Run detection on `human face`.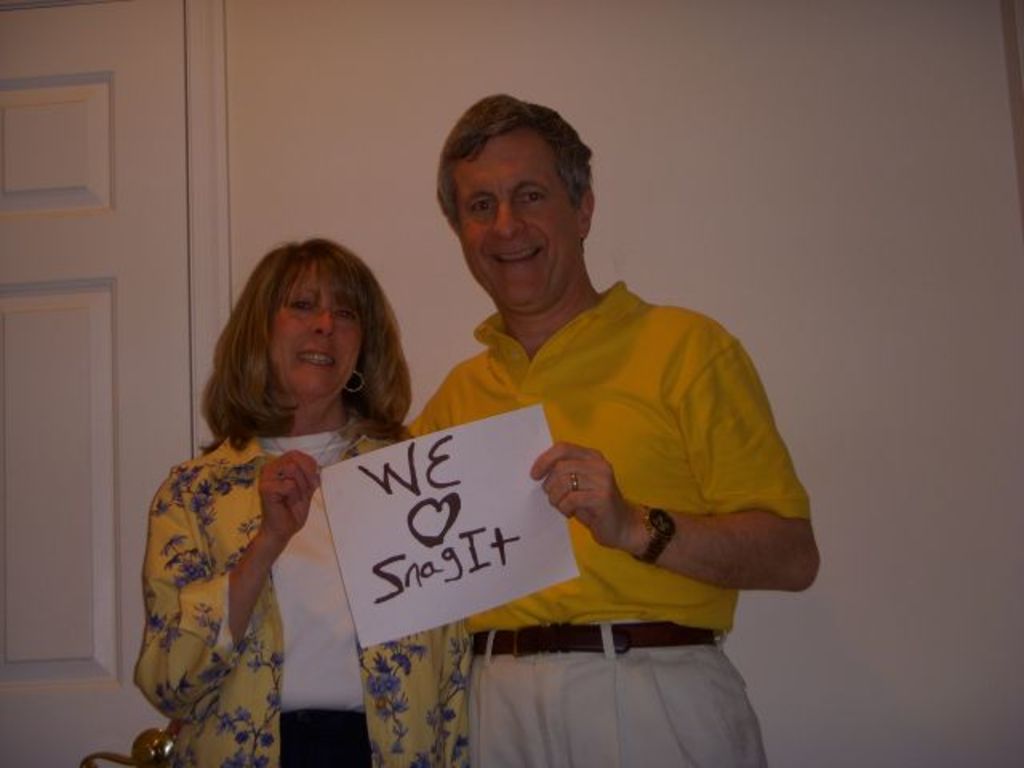
Result: <region>267, 264, 365, 397</region>.
